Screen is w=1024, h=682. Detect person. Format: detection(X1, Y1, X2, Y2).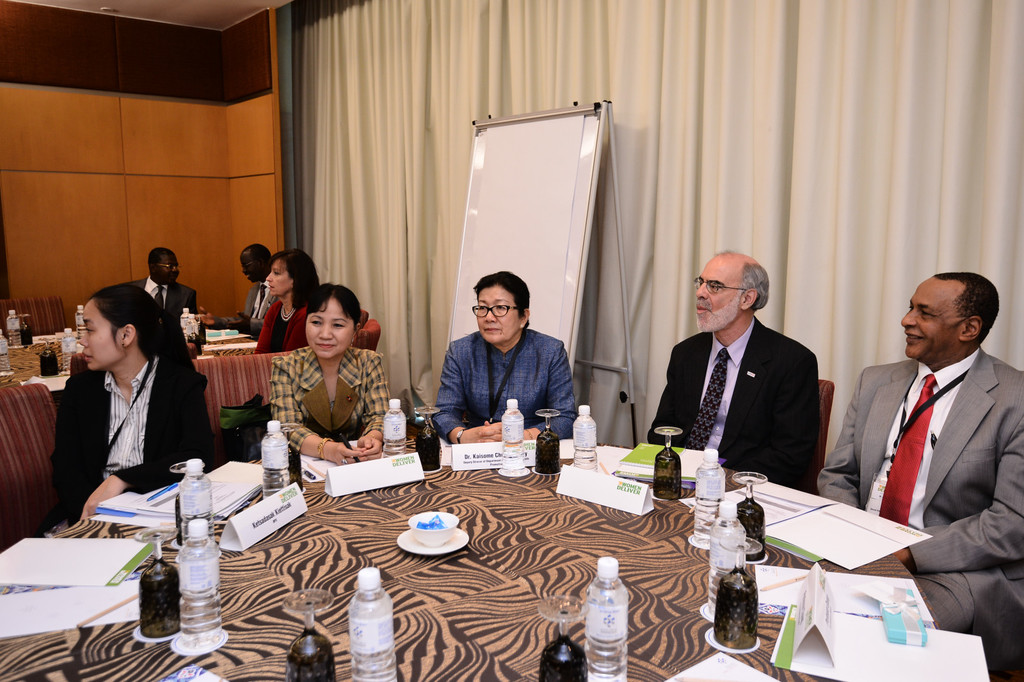
detection(138, 250, 202, 341).
